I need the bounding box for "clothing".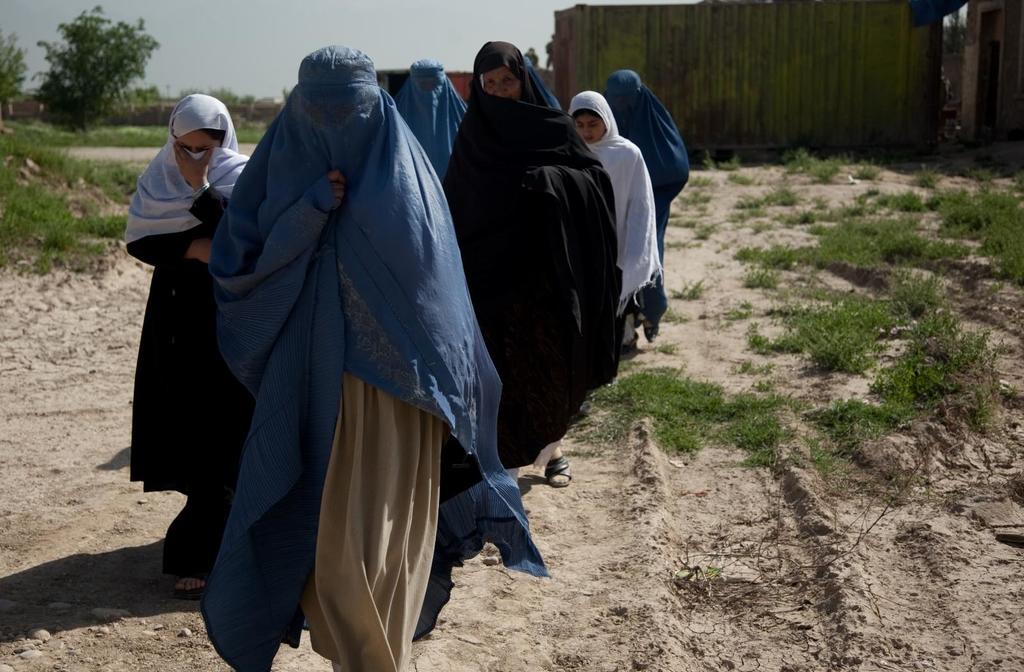
Here it is: BBox(439, 37, 619, 465).
